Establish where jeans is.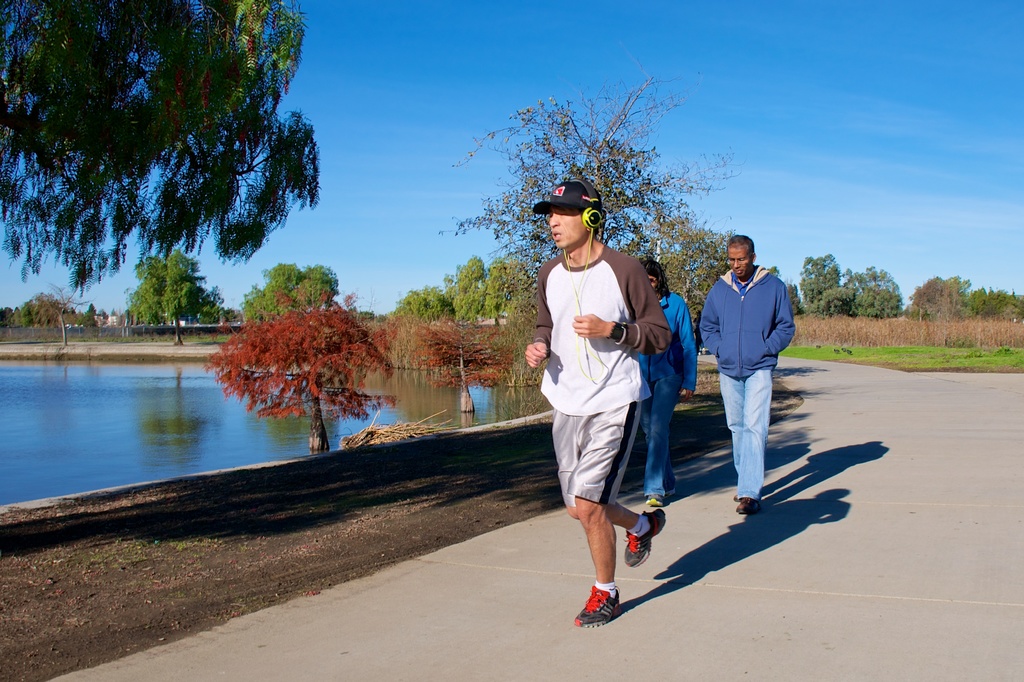
Established at 719 367 780 502.
